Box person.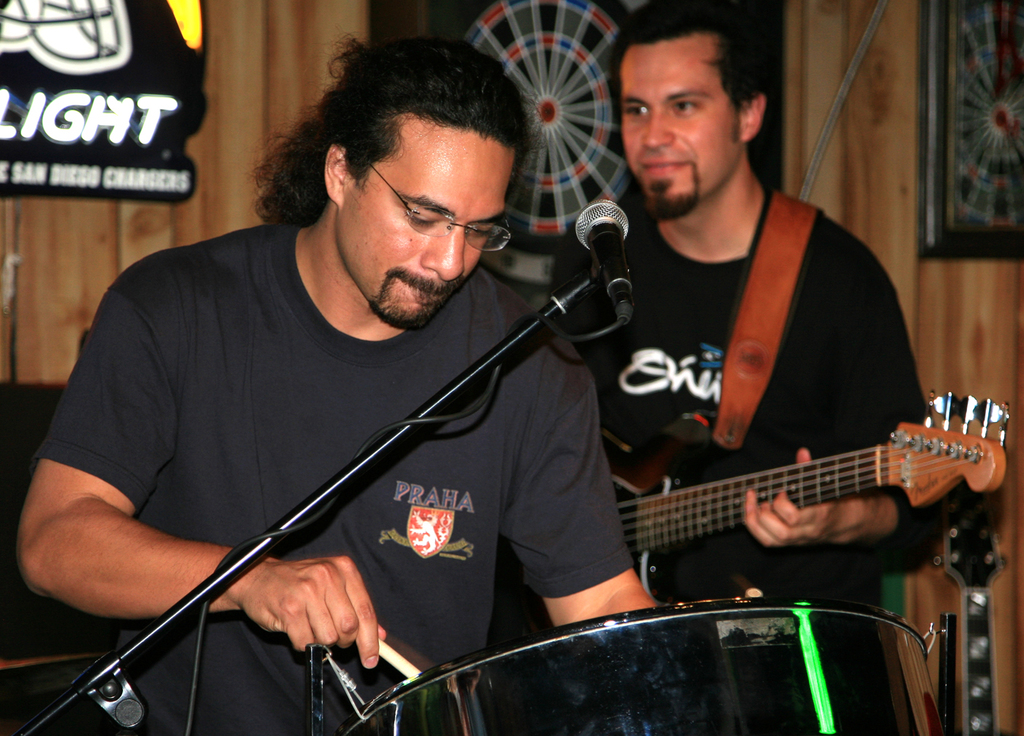
<box>540,0,934,612</box>.
